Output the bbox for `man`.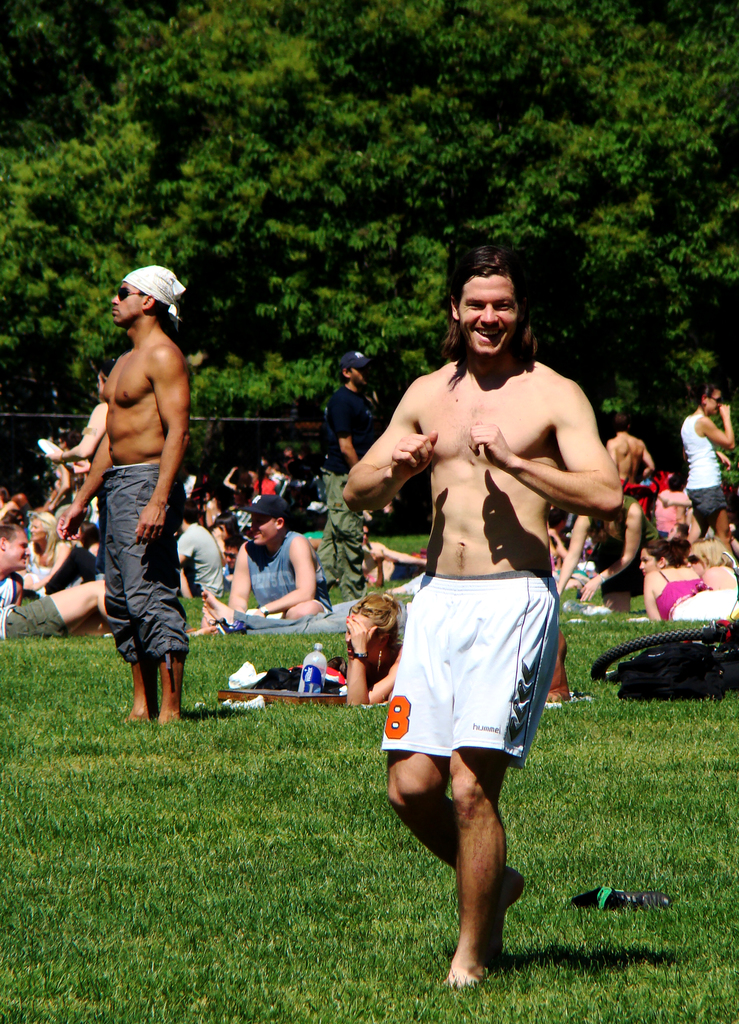
bbox=[311, 344, 371, 602].
